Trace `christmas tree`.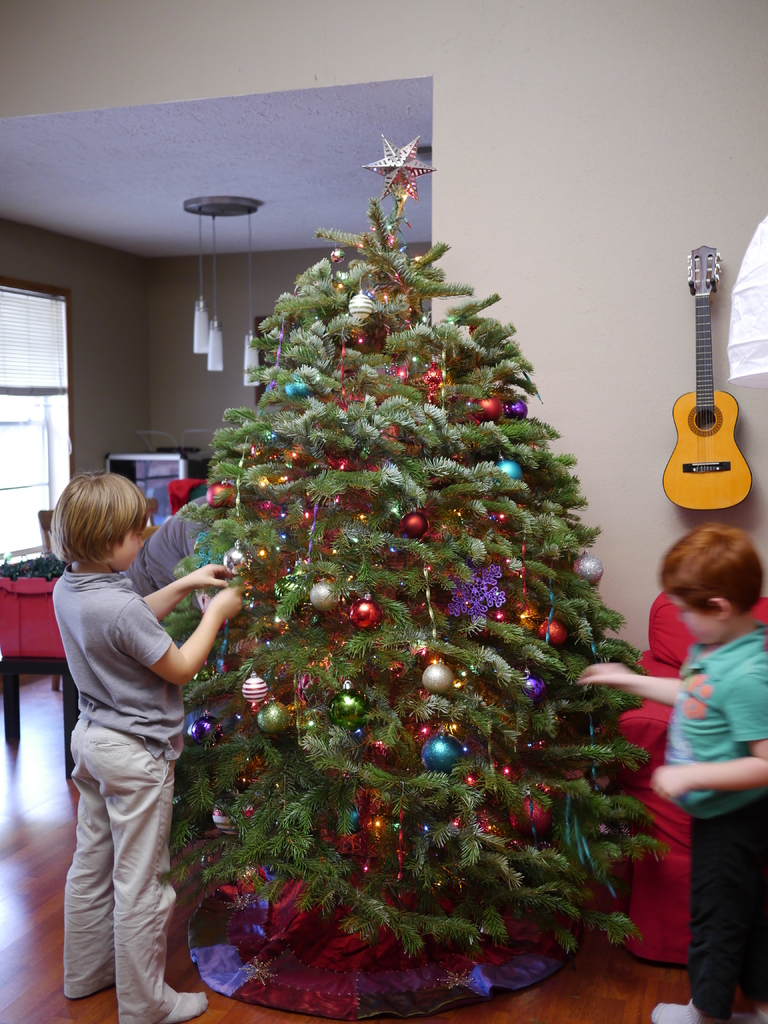
Traced to [x1=157, y1=129, x2=671, y2=981].
